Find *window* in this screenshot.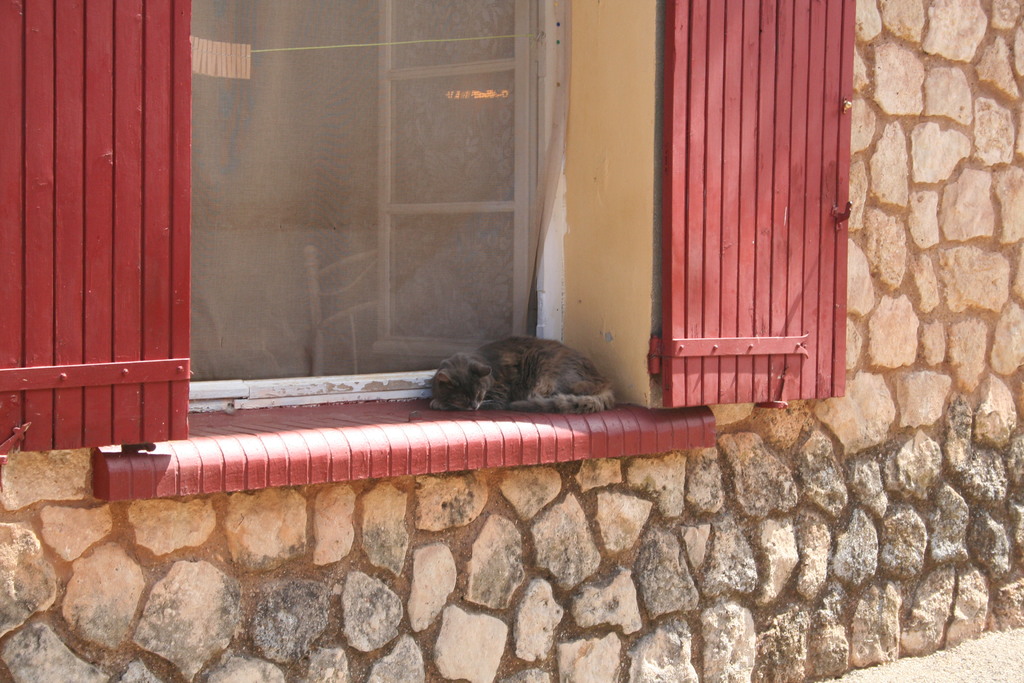
The bounding box for *window* is (x1=190, y1=0, x2=564, y2=402).
